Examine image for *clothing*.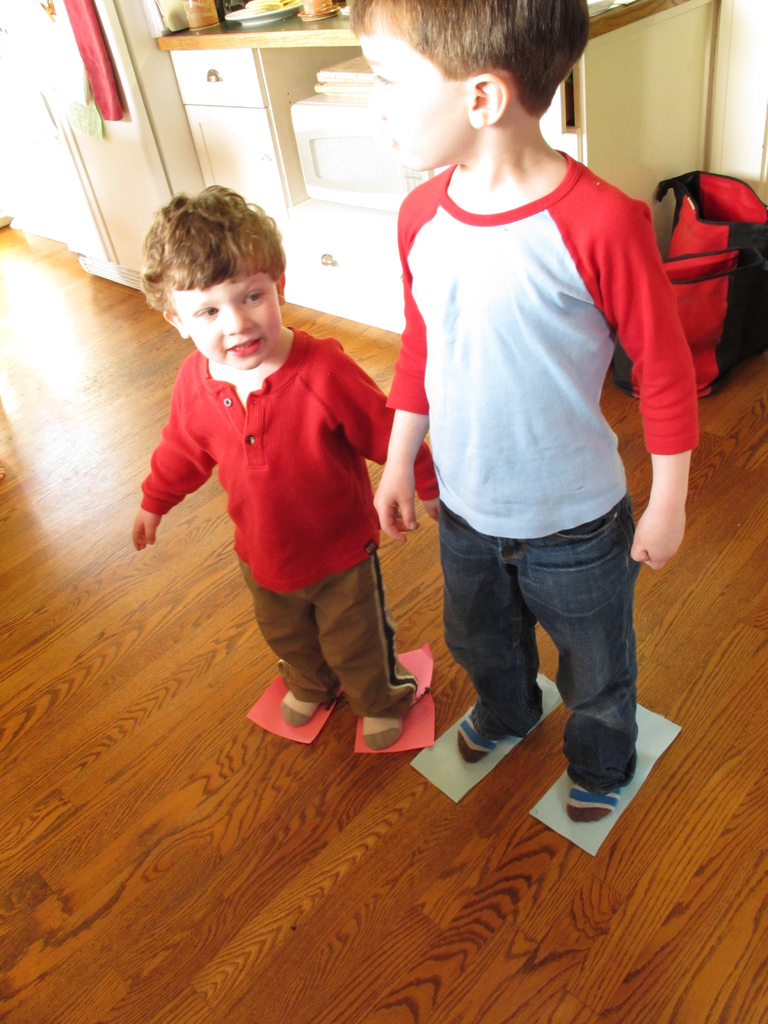
Examination result: [144, 326, 438, 715].
